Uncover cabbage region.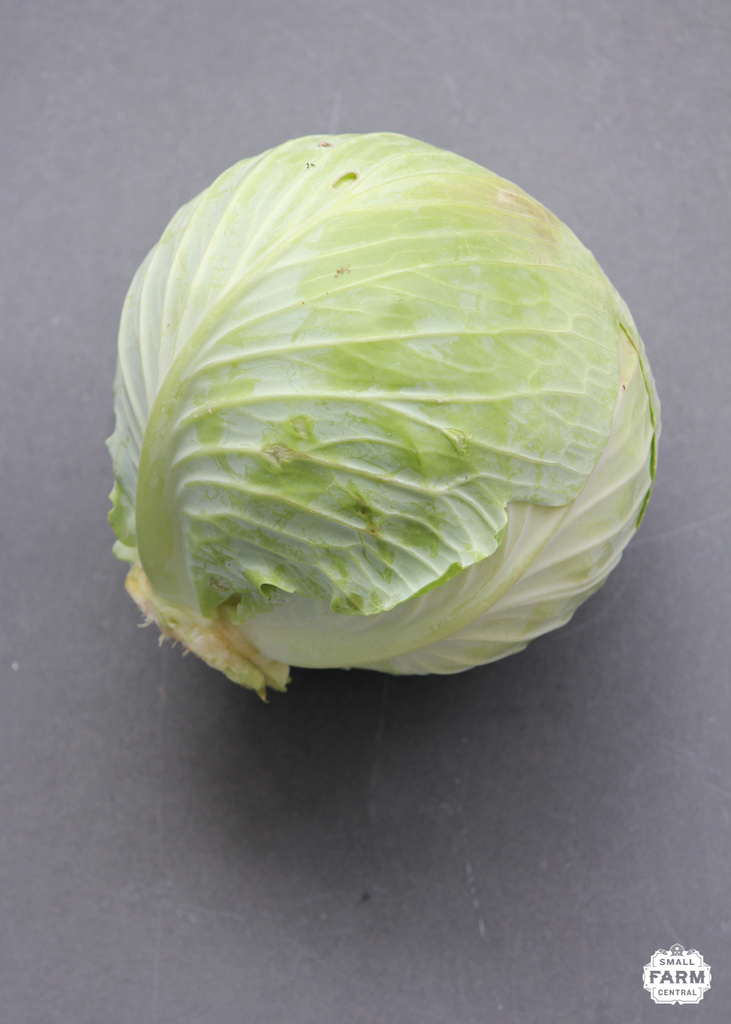
Uncovered: (left=108, top=134, right=663, bottom=705).
